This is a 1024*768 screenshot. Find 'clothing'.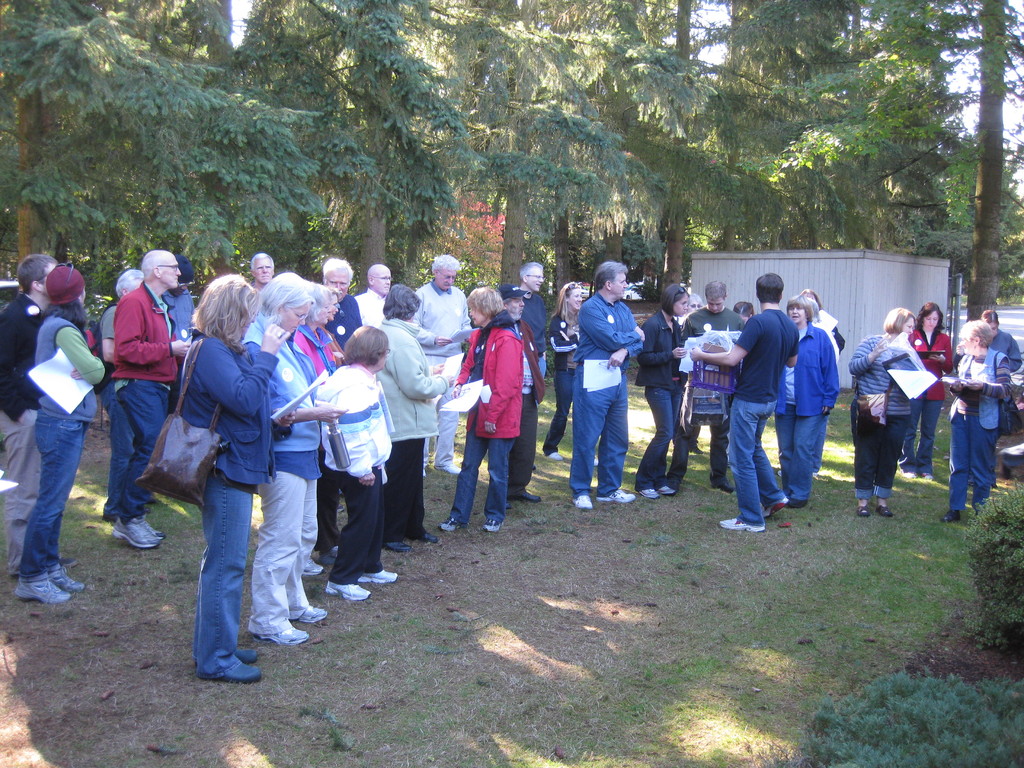
Bounding box: box=[626, 307, 678, 495].
